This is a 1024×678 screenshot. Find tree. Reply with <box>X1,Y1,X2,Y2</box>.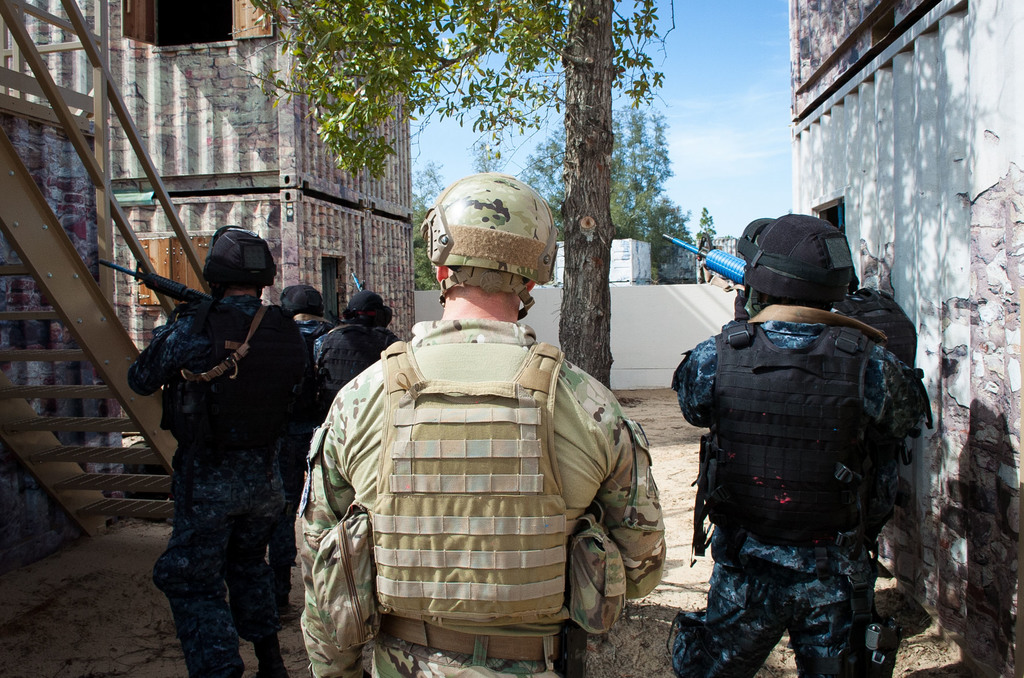
<box>699,207,721,251</box>.
